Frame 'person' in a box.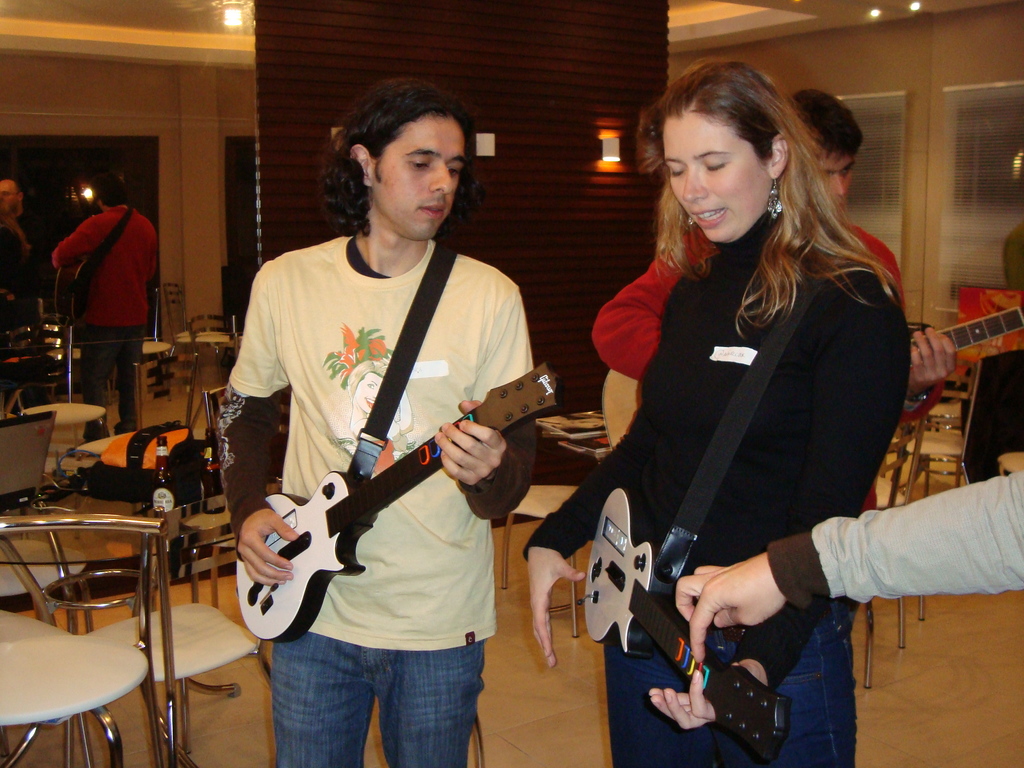
box(230, 83, 542, 767).
